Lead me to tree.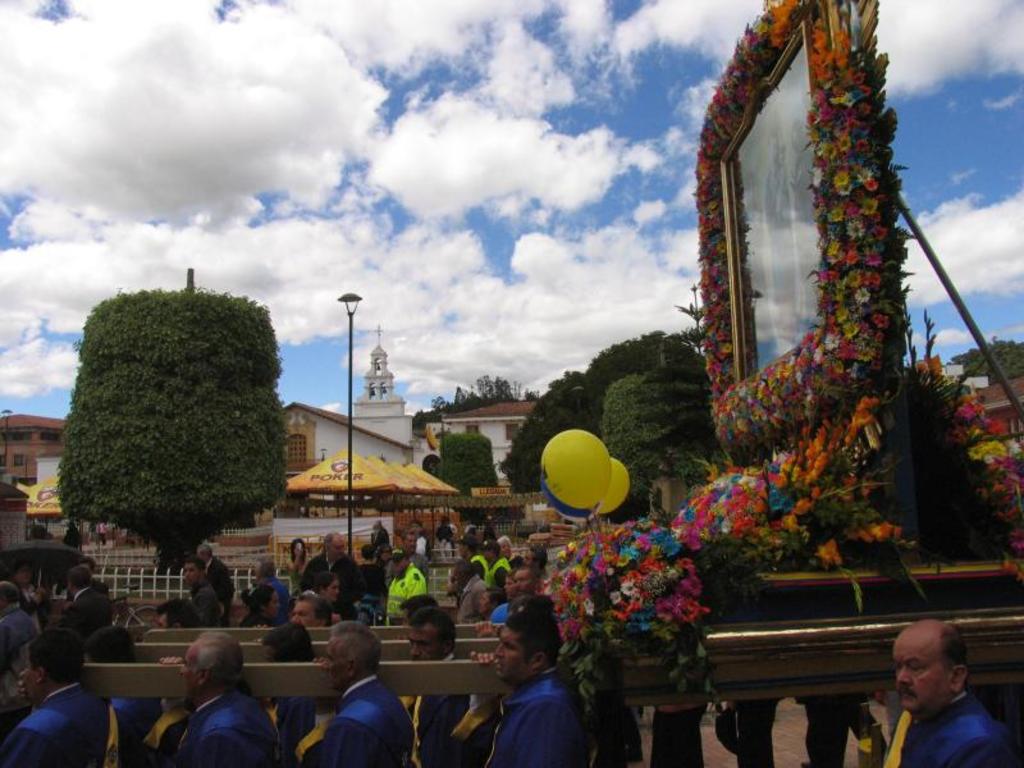
Lead to rect(52, 275, 300, 590).
